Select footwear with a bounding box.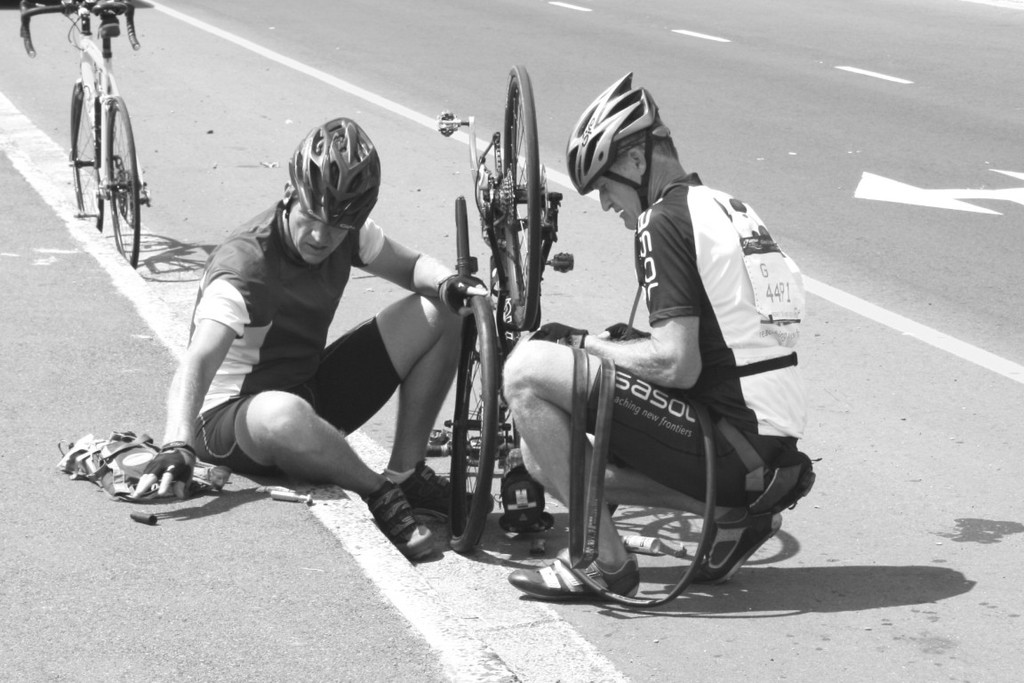
695, 511, 788, 583.
